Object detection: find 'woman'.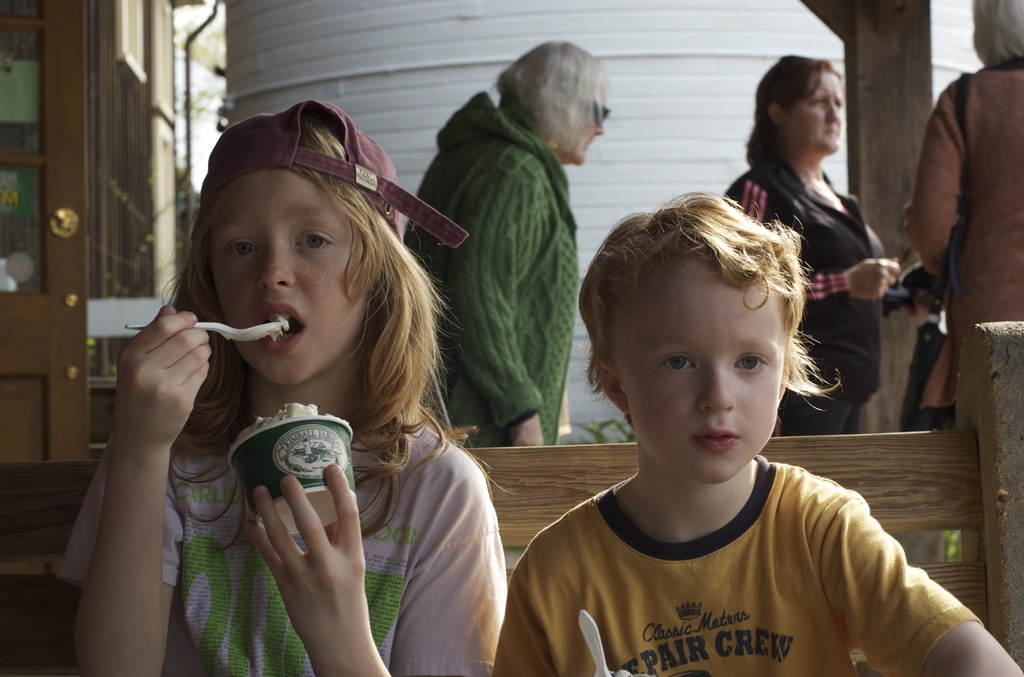
left=399, top=38, right=610, bottom=445.
